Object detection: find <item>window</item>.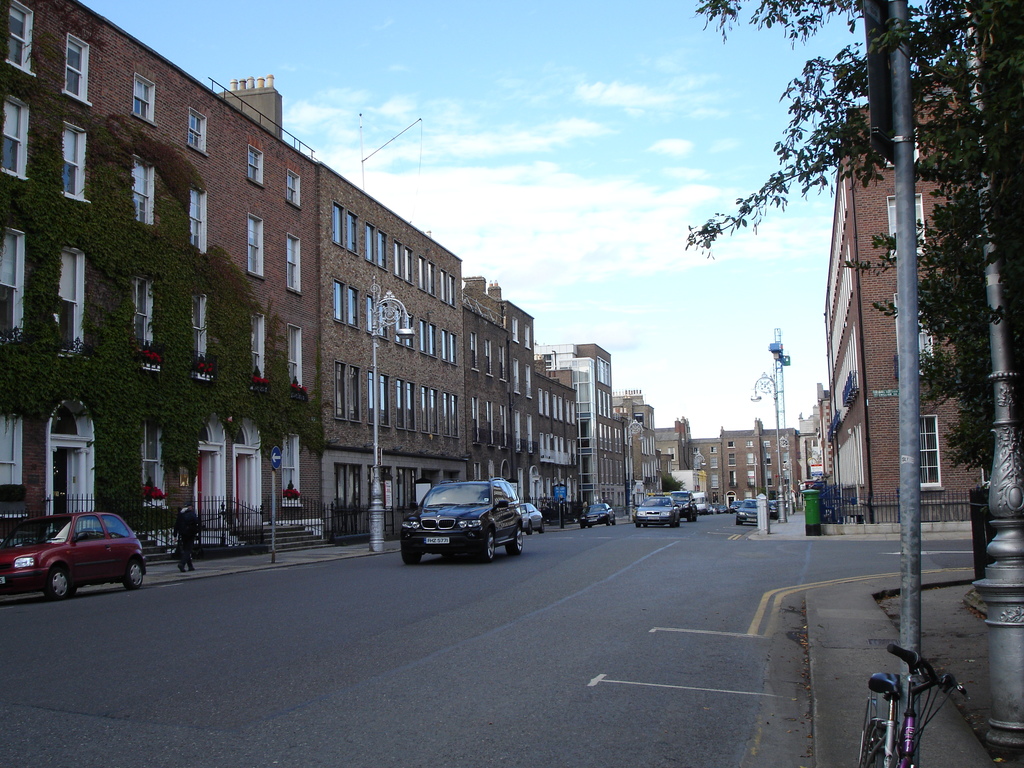
rect(513, 358, 522, 393).
